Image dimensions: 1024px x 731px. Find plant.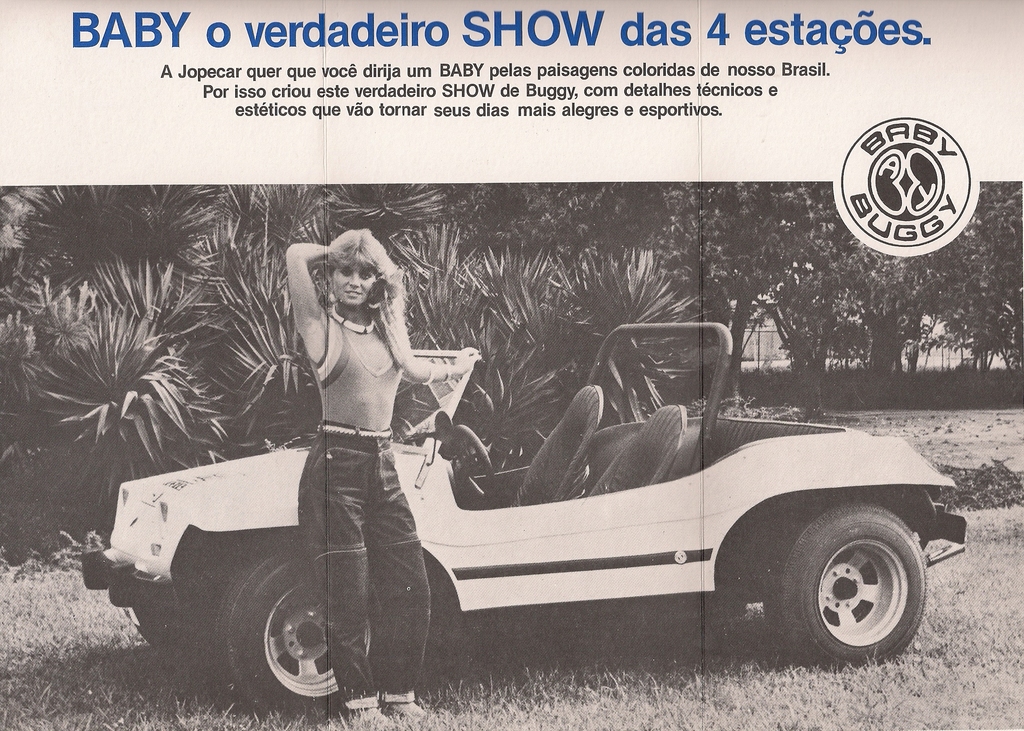
locate(14, 181, 228, 284).
